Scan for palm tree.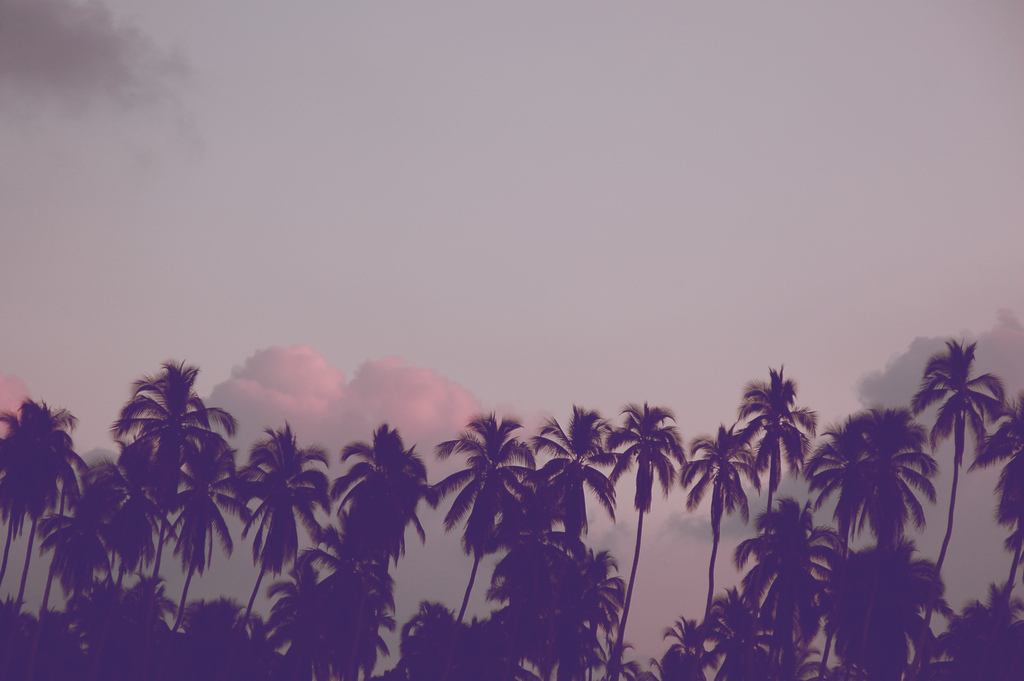
Scan result: select_region(540, 397, 628, 673).
